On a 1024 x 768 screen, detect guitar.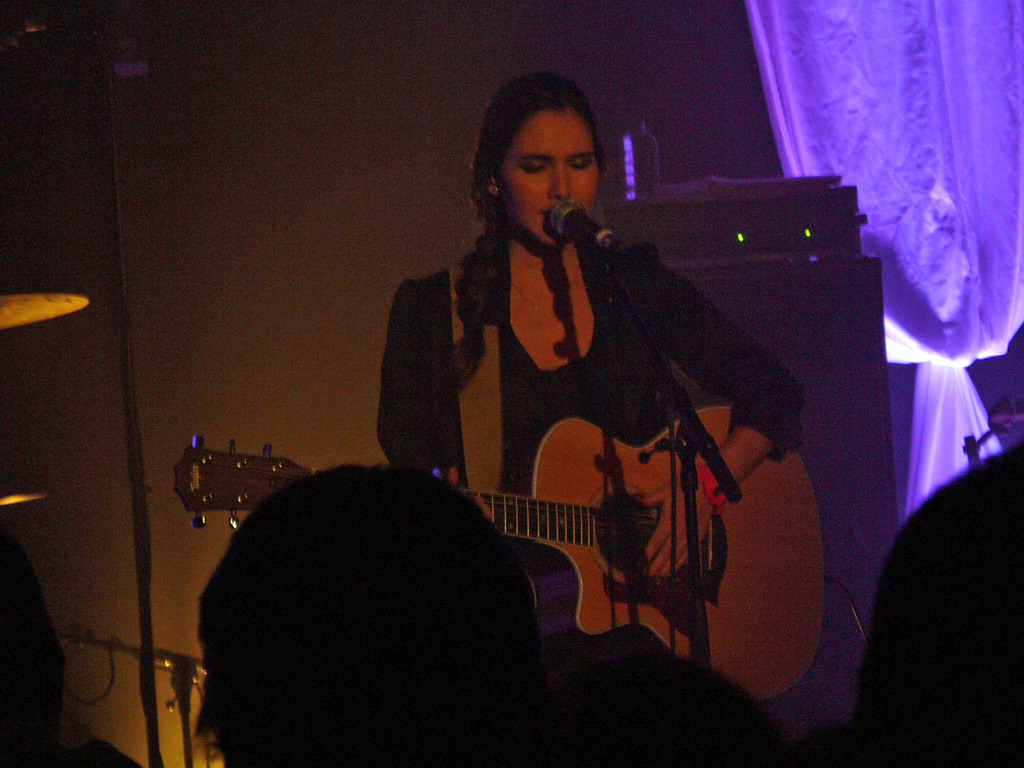
Rect(168, 401, 840, 691).
